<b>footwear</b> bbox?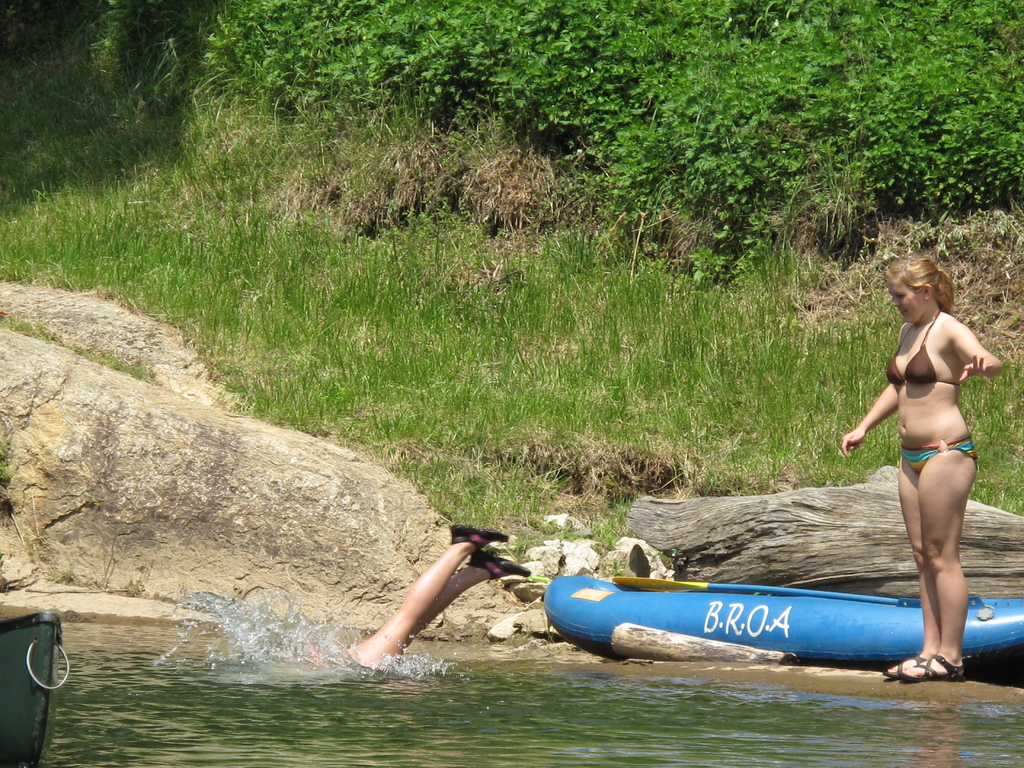
896:653:966:683
